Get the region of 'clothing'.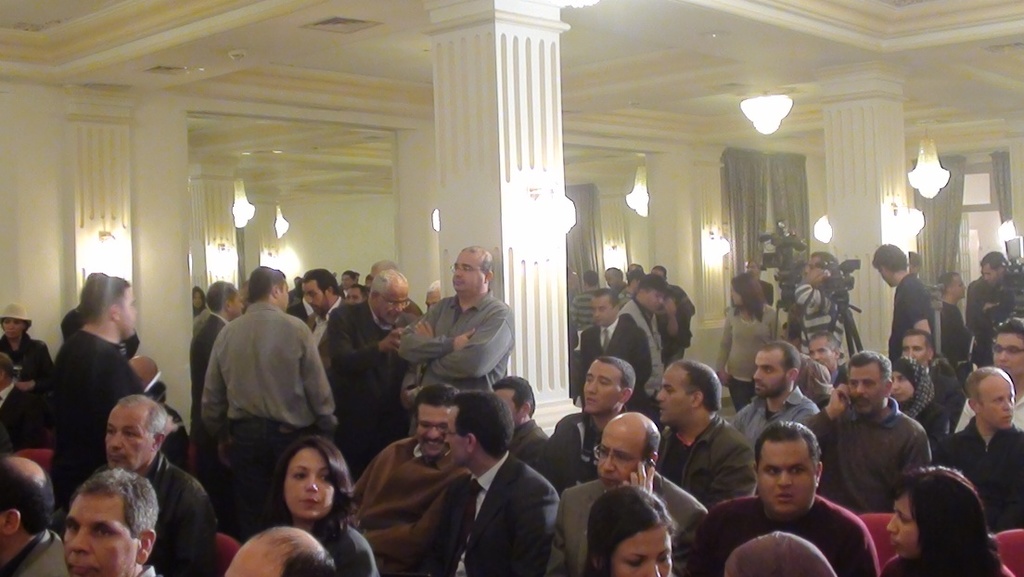
select_region(712, 304, 783, 405).
